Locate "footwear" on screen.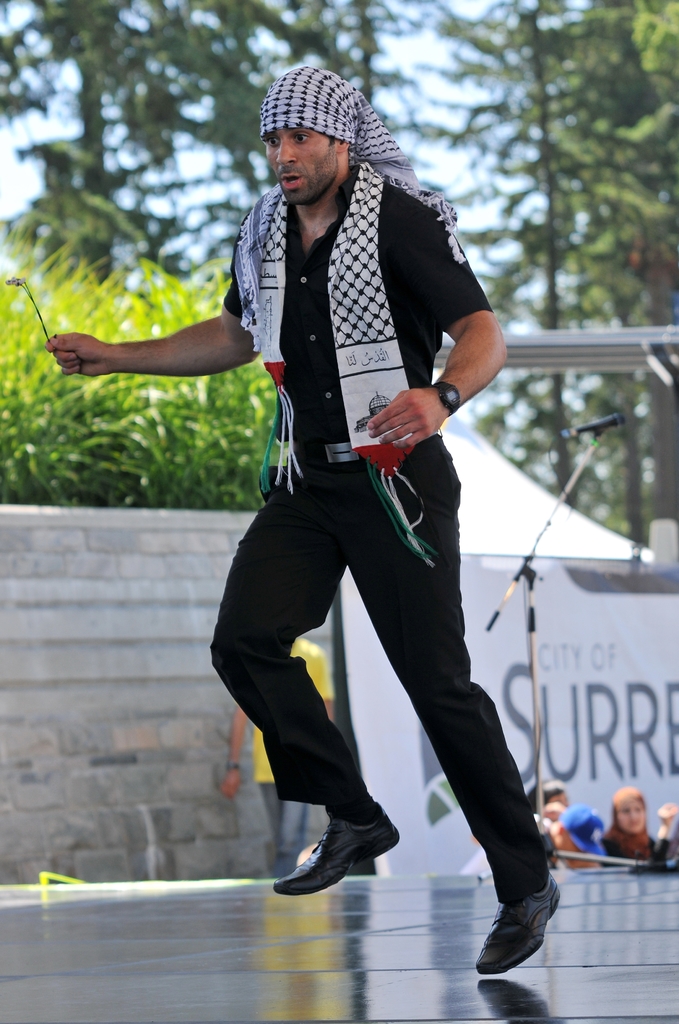
On screen at 473/877/564/977.
